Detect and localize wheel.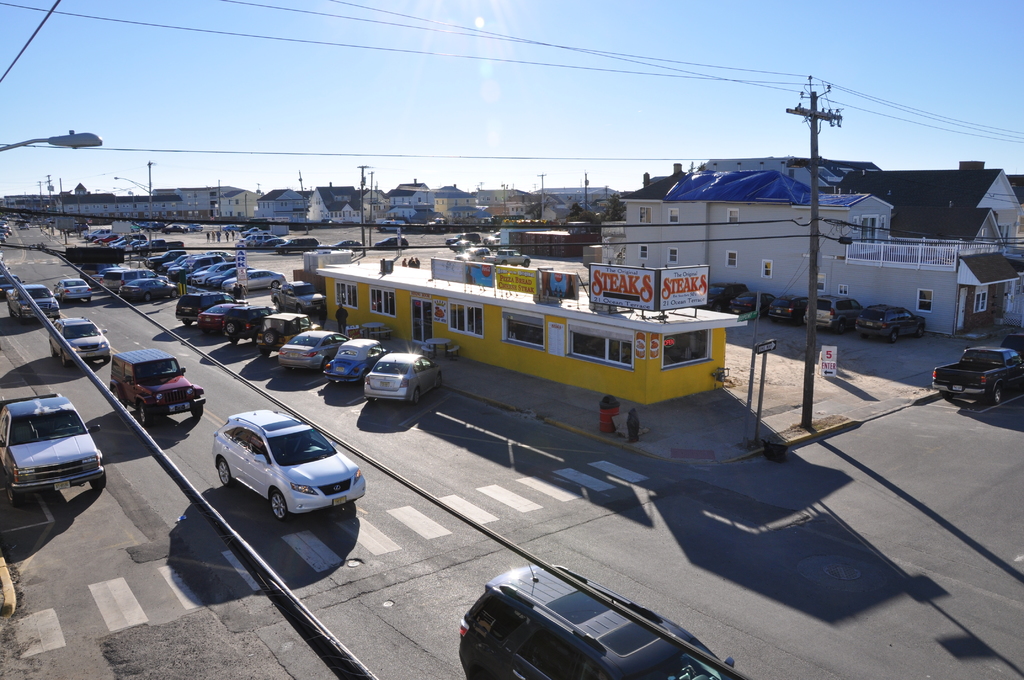
Localized at [left=190, top=404, right=203, bottom=419].
